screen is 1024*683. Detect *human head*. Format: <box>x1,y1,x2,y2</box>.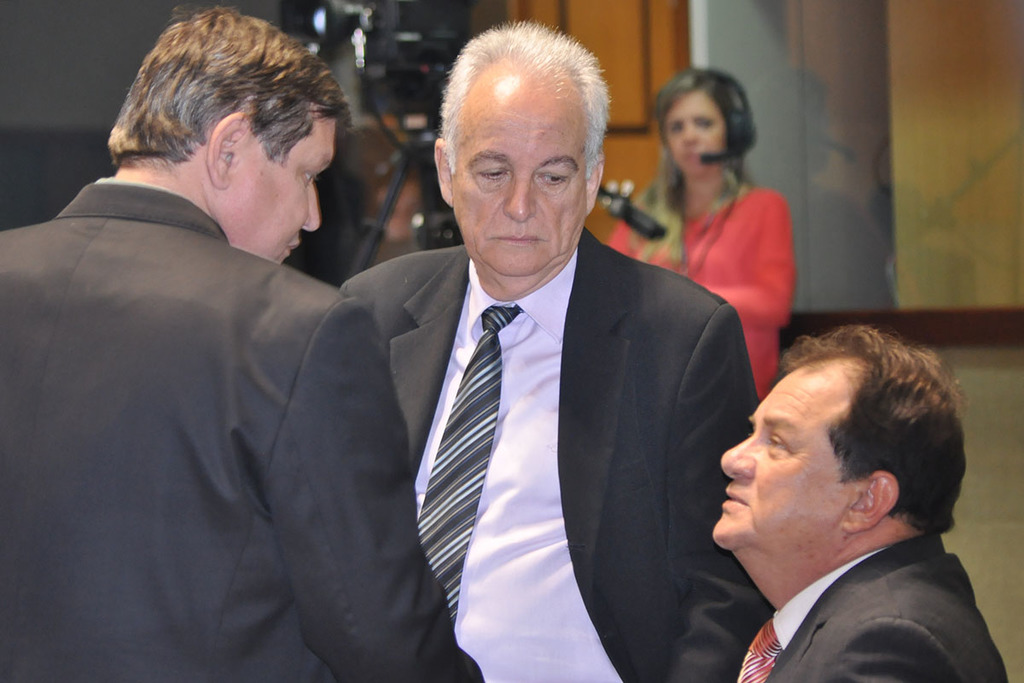
<box>711,321,967,546</box>.
